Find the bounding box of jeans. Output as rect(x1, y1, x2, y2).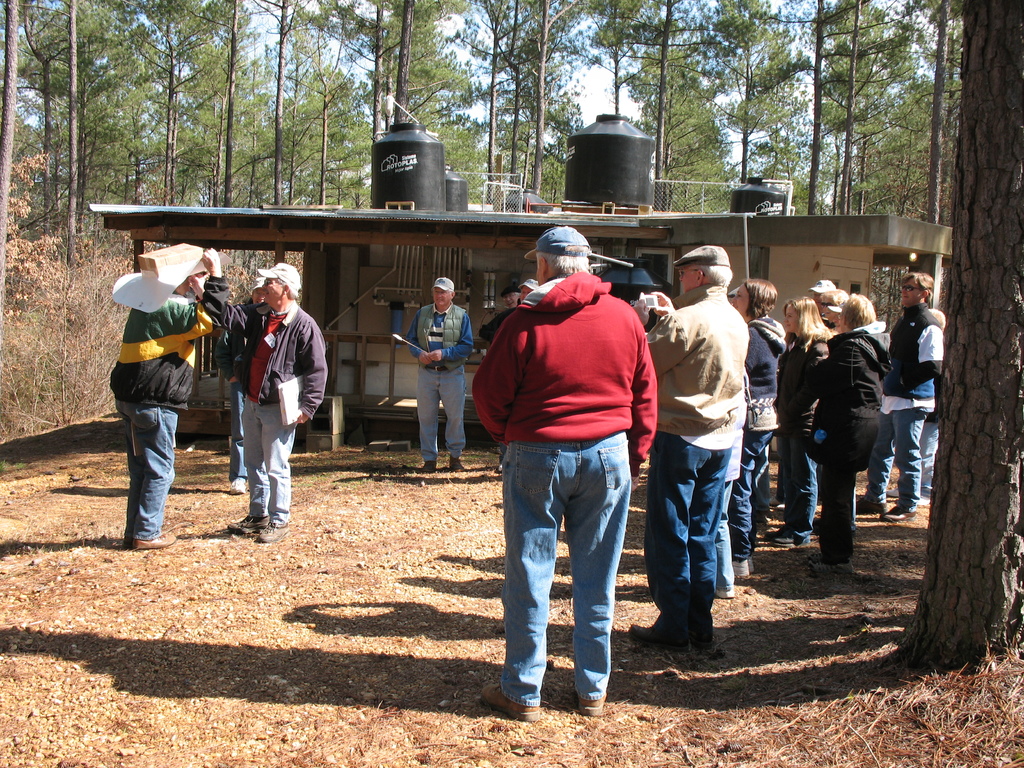
rect(117, 397, 179, 542).
